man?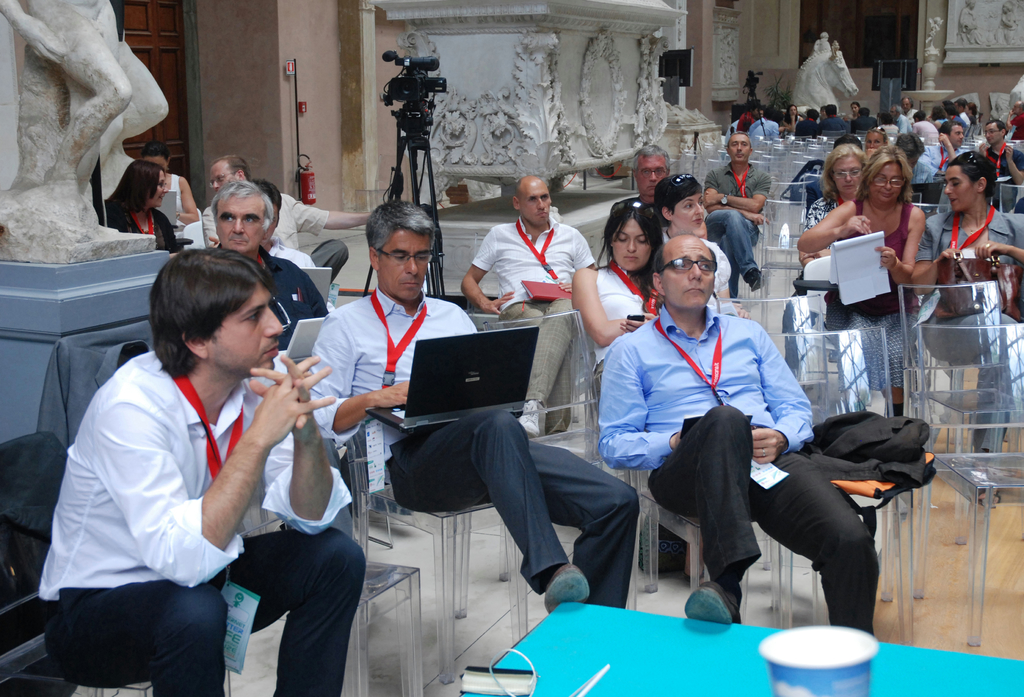
36 243 367 696
